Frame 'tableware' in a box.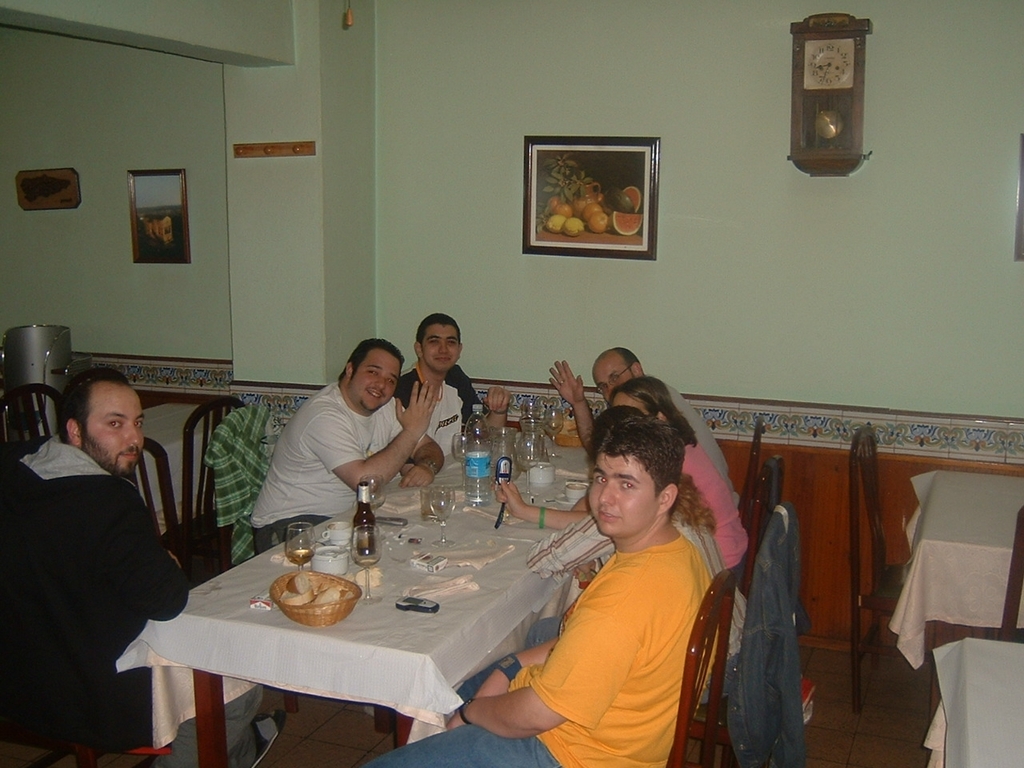
{"x1": 349, "y1": 526, "x2": 381, "y2": 606}.
